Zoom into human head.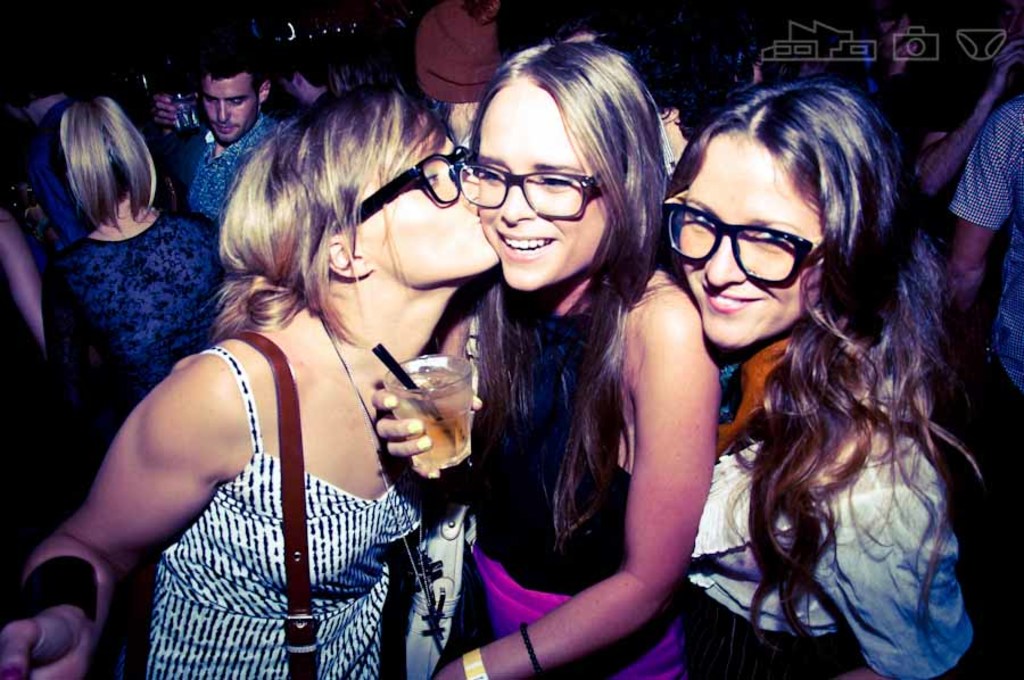
Zoom target: left=217, top=83, right=499, bottom=293.
